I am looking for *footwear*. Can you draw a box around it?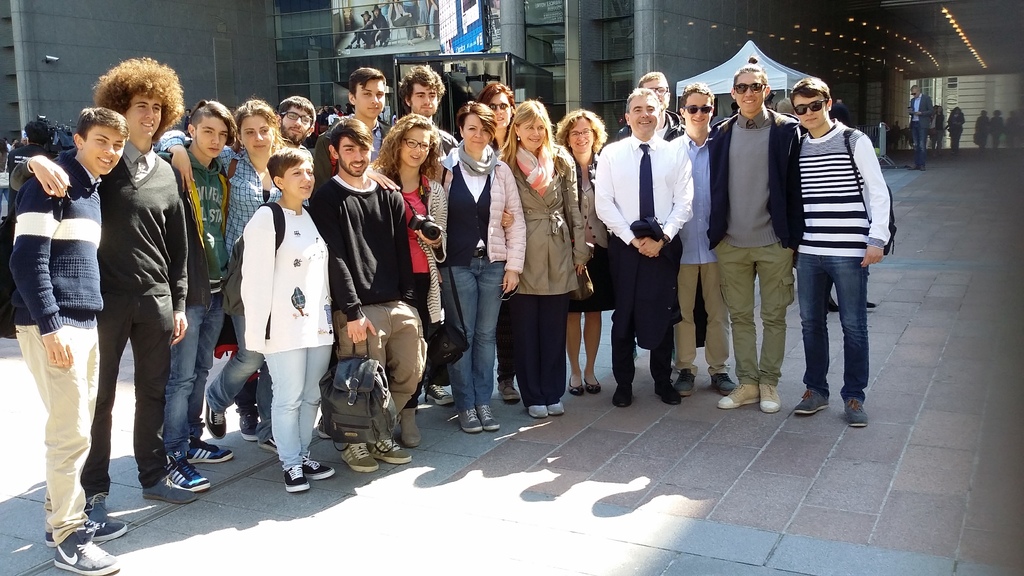
Sure, the bounding box is 141/474/200/506.
